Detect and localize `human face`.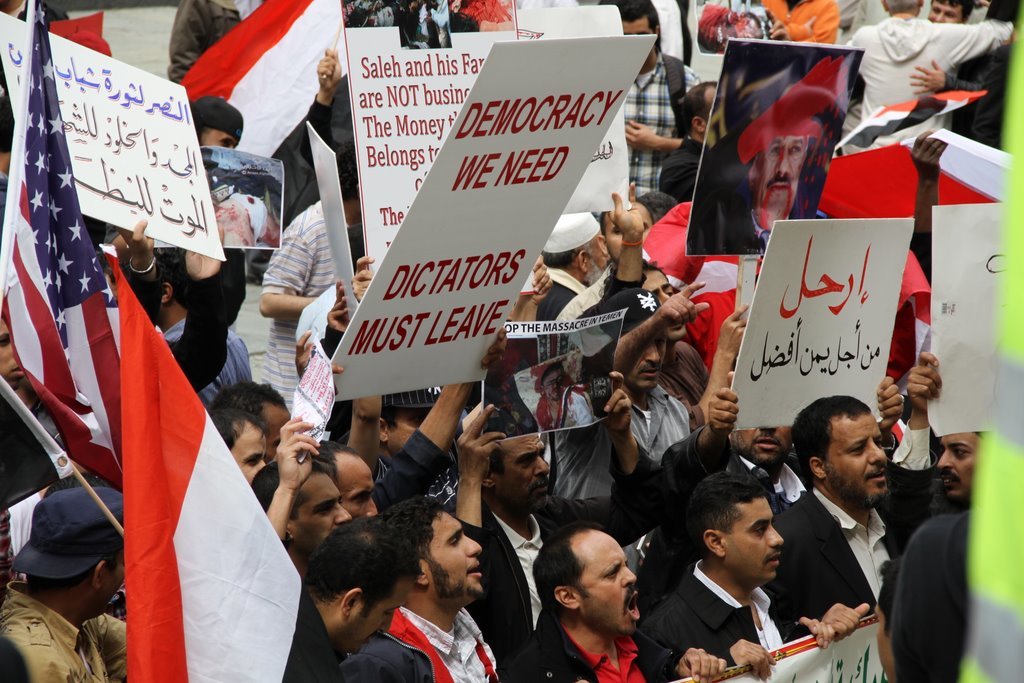
Localized at (548,375,563,399).
